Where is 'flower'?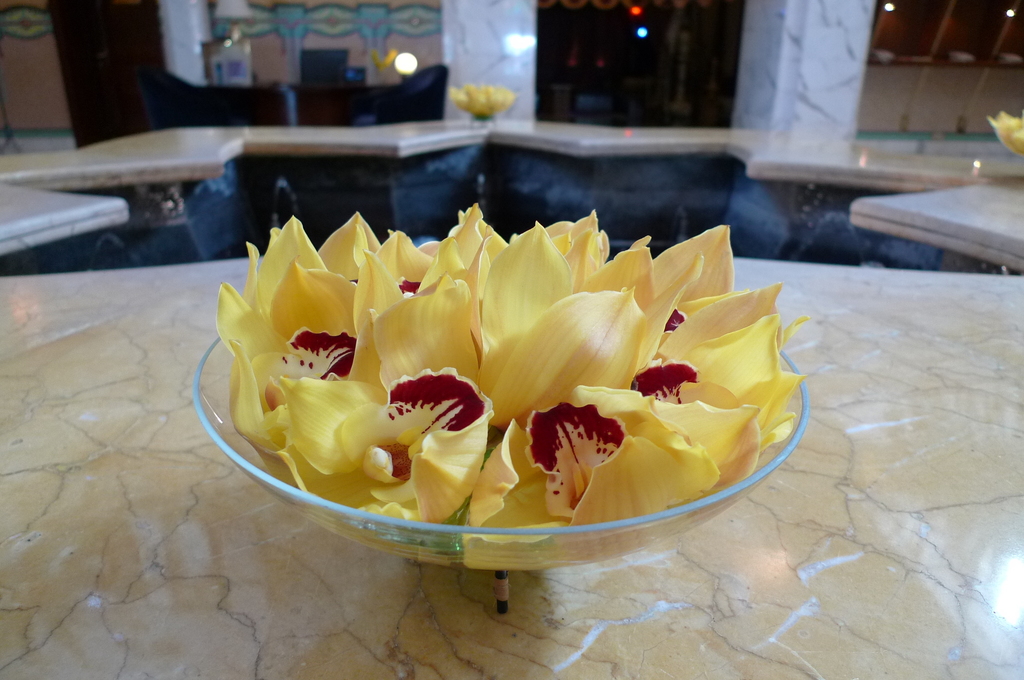
select_region(468, 385, 761, 556).
